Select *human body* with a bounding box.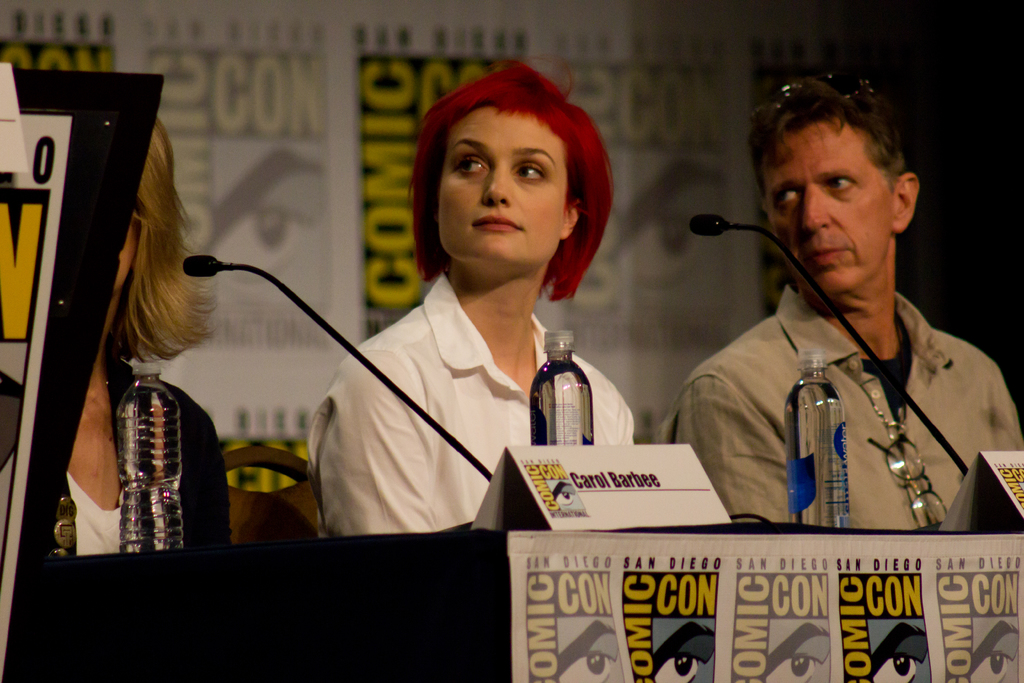
[x1=62, y1=110, x2=232, y2=559].
